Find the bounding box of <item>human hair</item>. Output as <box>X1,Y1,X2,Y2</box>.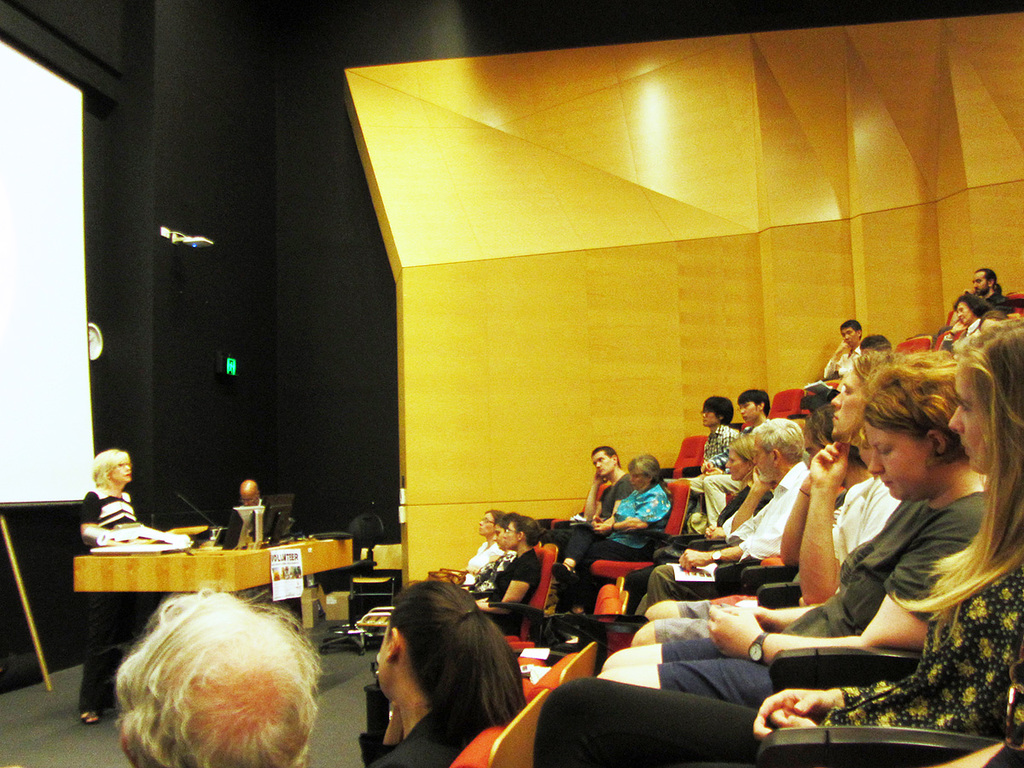
<box>88,447,126,489</box>.
